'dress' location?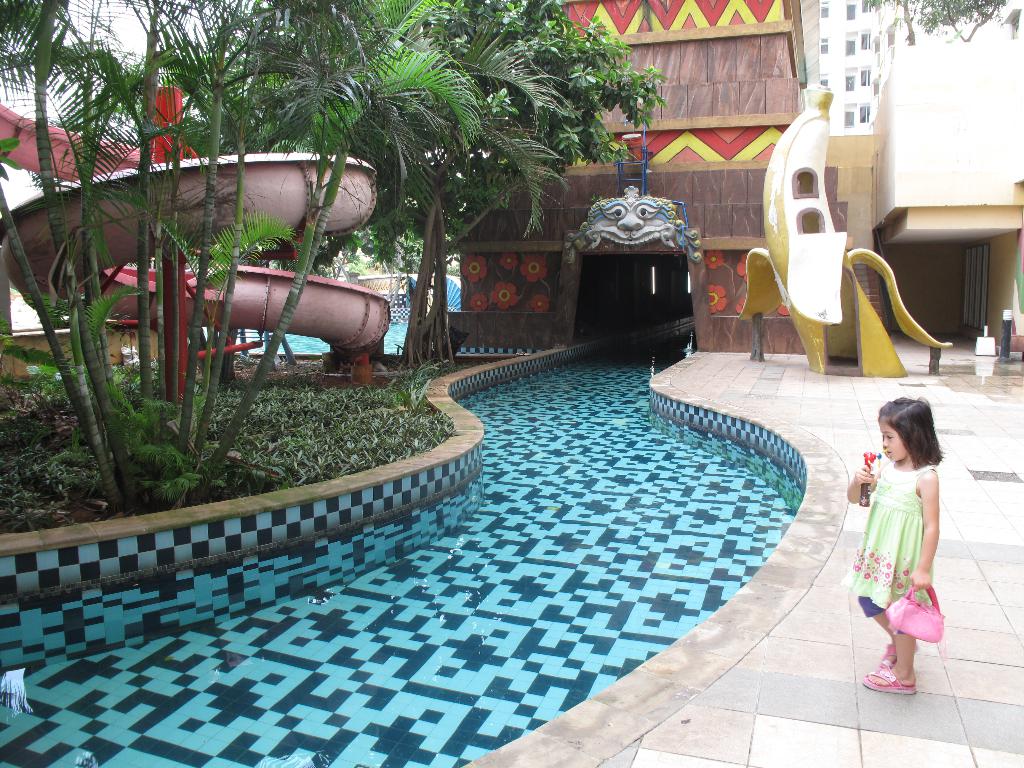
{"x1": 845, "y1": 461, "x2": 935, "y2": 609}
